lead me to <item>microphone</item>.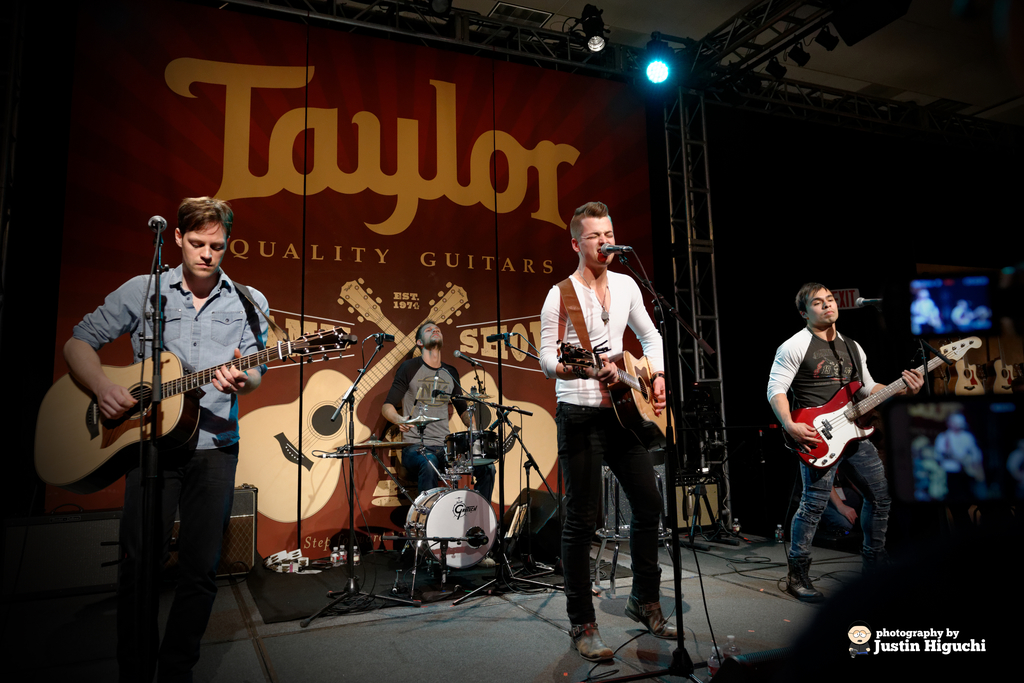
Lead to rect(855, 299, 883, 308).
